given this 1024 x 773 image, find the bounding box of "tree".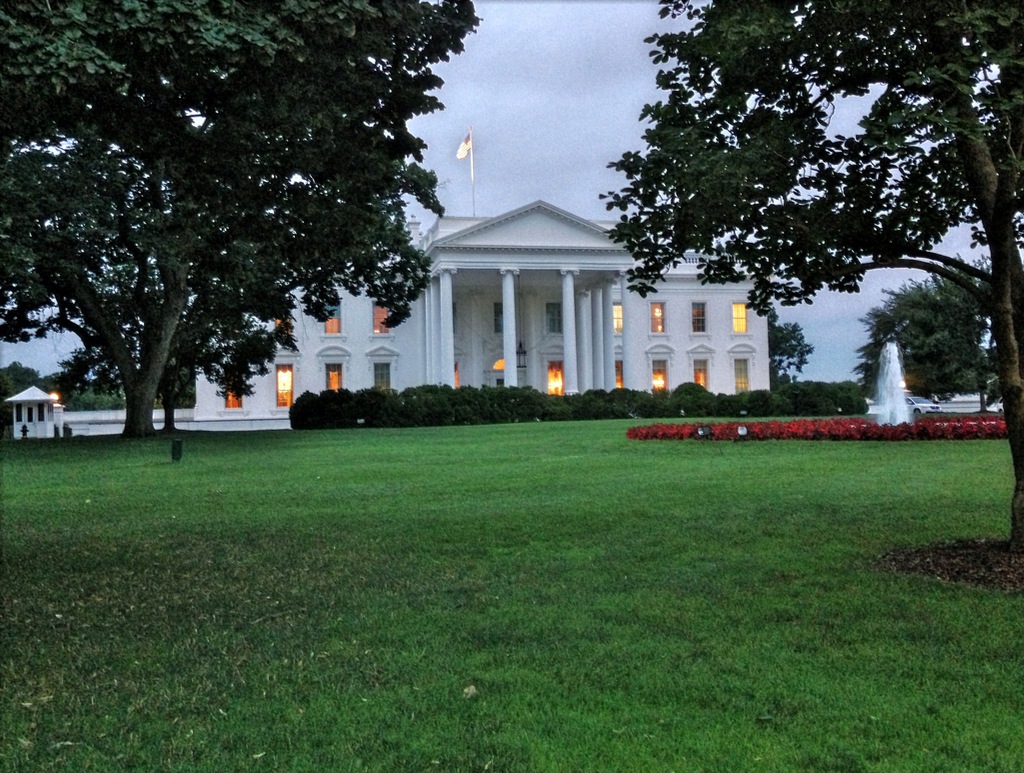
bbox=[638, 19, 989, 443].
